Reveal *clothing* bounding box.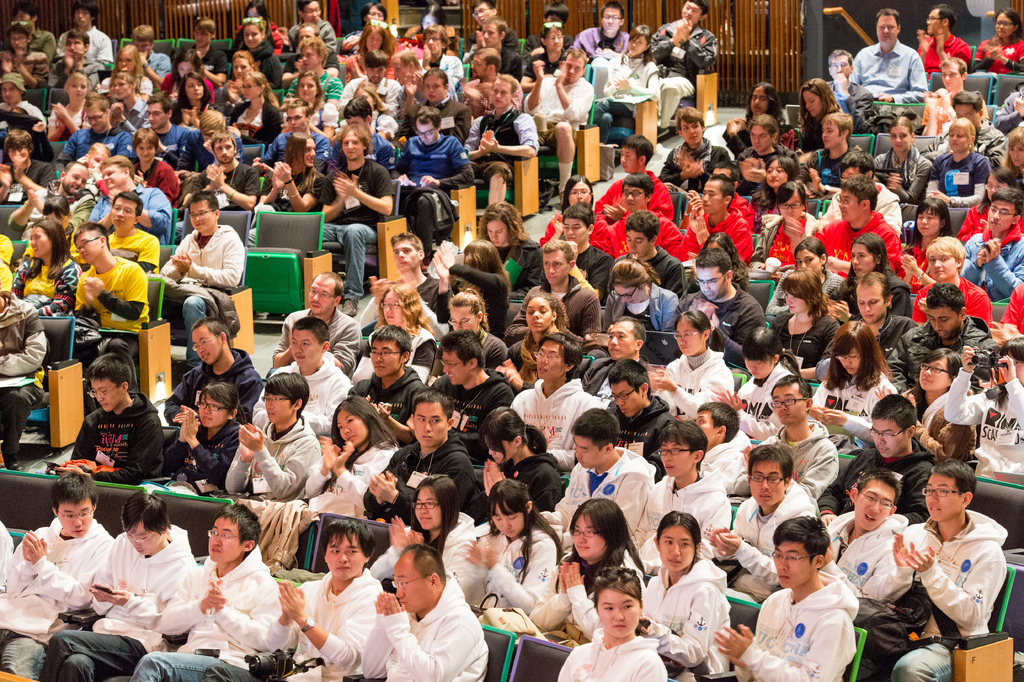
Revealed: rect(0, 99, 46, 122).
